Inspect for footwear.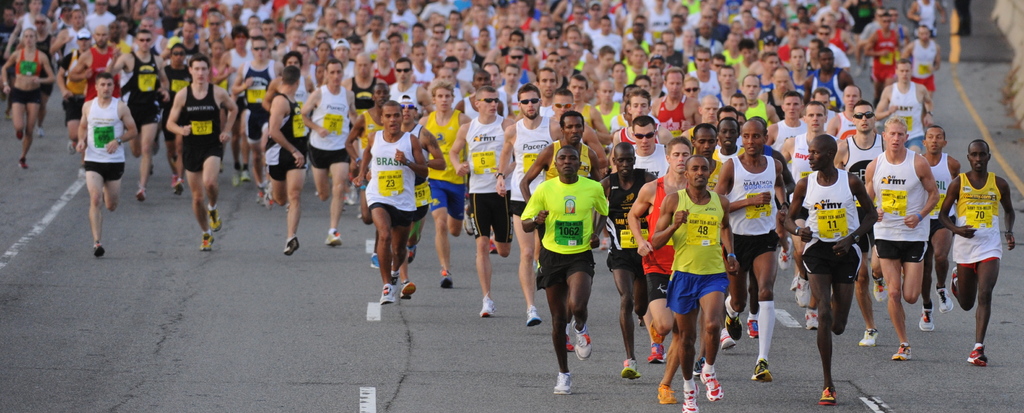
Inspection: left=16, top=156, right=33, bottom=170.
